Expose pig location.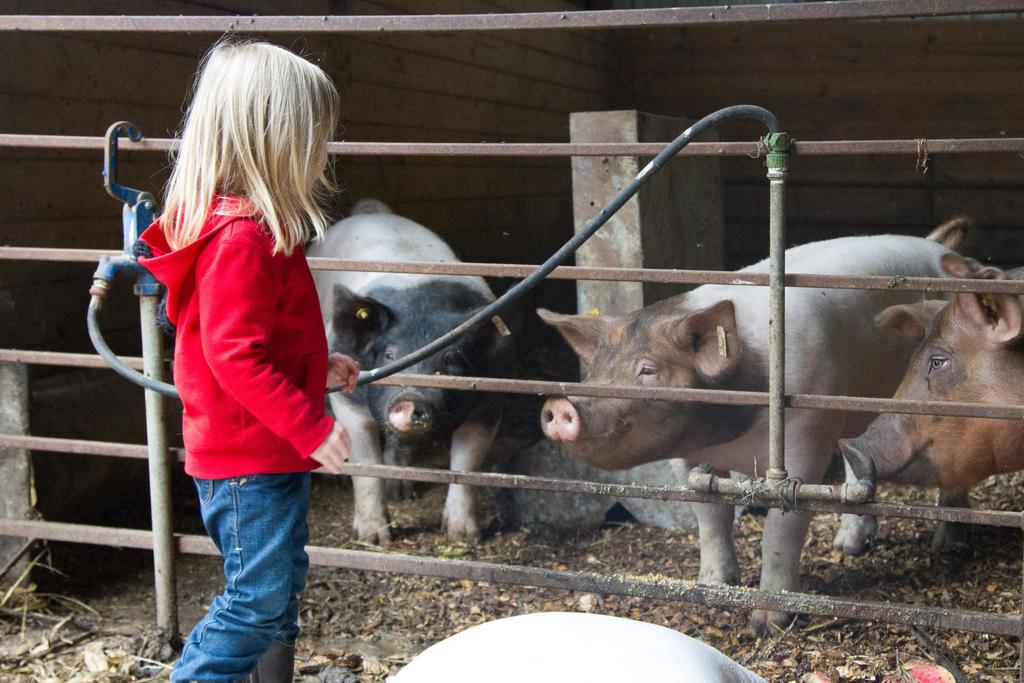
Exposed at bbox=(532, 229, 966, 643).
